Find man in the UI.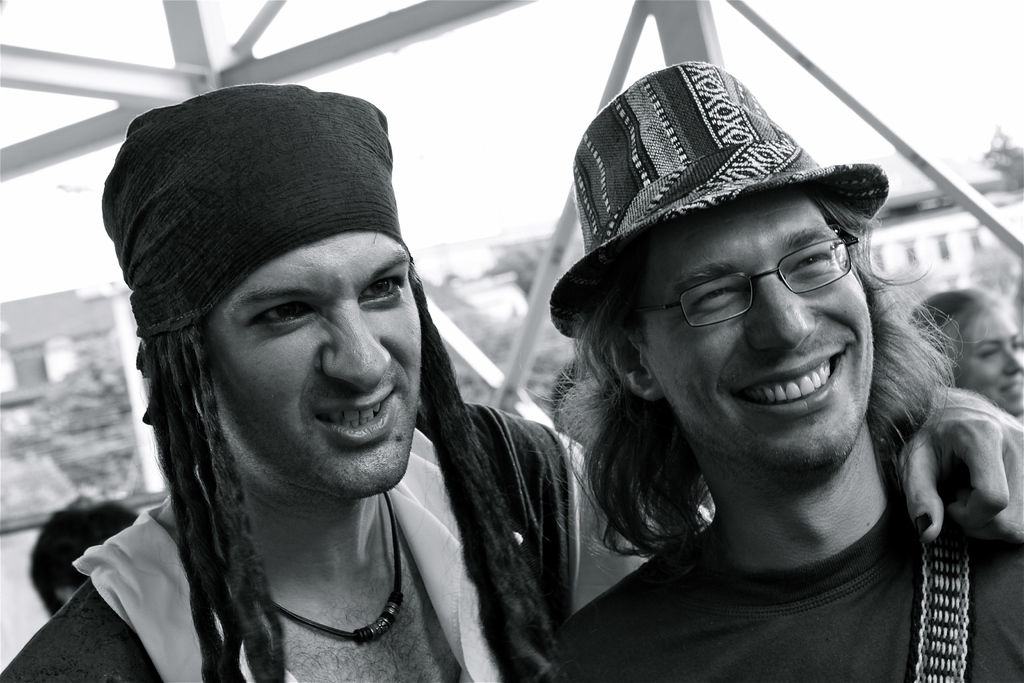
UI element at region(0, 84, 1023, 682).
